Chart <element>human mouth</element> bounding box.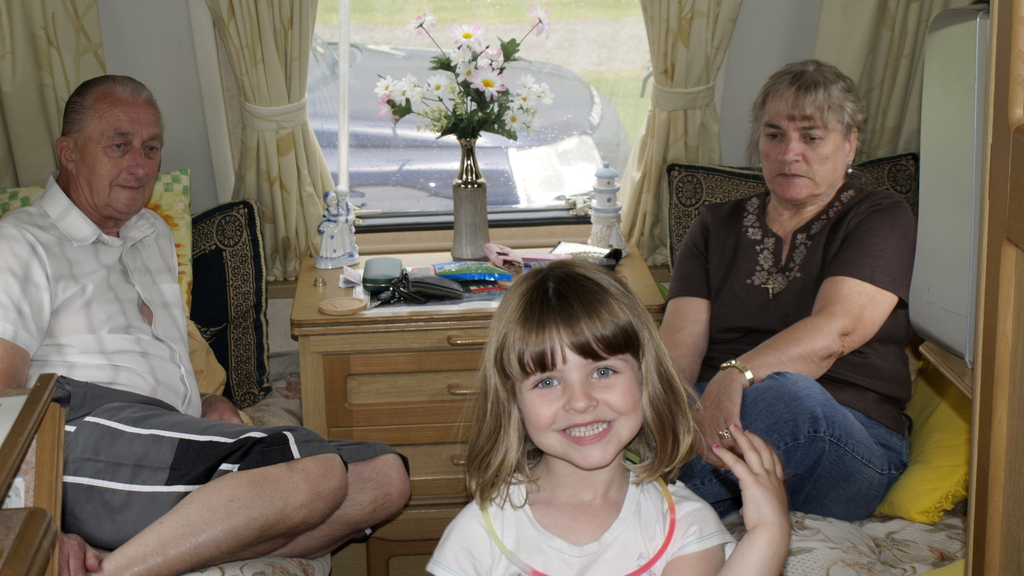
Charted: [left=770, top=168, right=817, bottom=184].
